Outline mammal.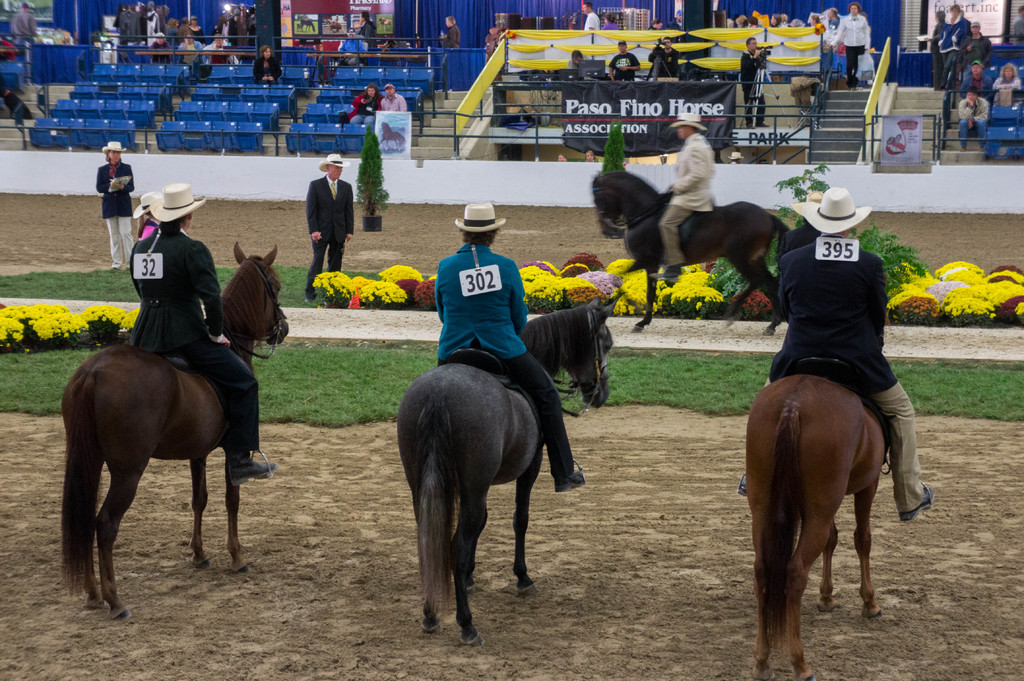
Outline: x1=245, y1=6, x2=257, y2=39.
